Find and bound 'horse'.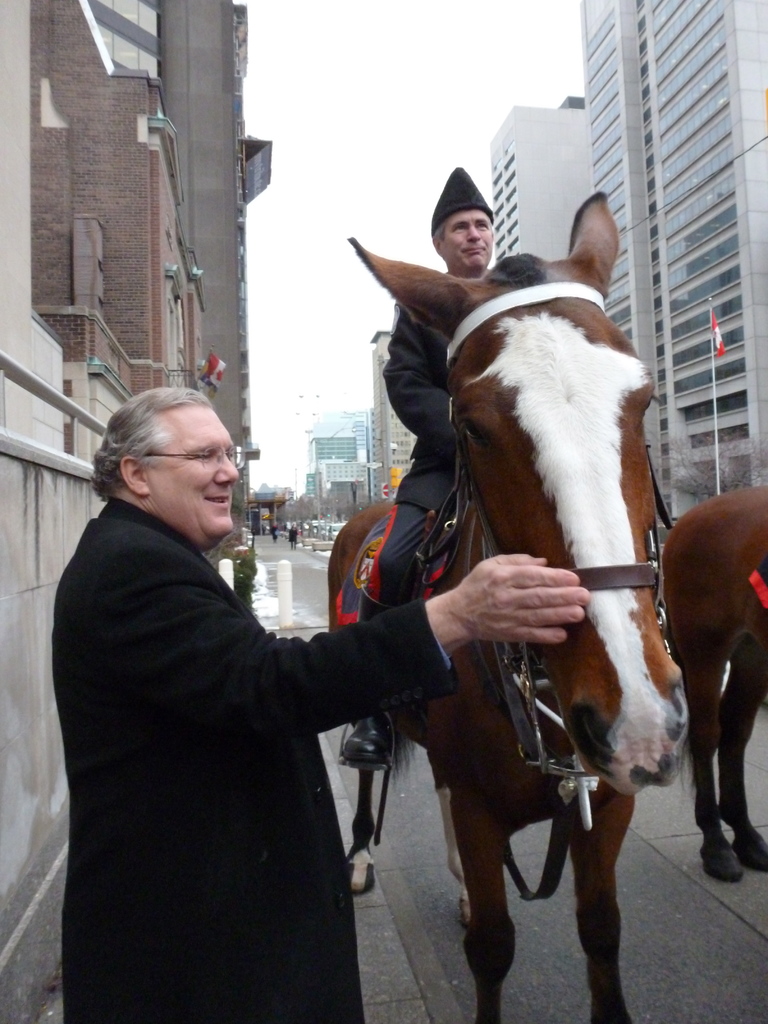
Bound: bbox=[660, 485, 767, 882].
